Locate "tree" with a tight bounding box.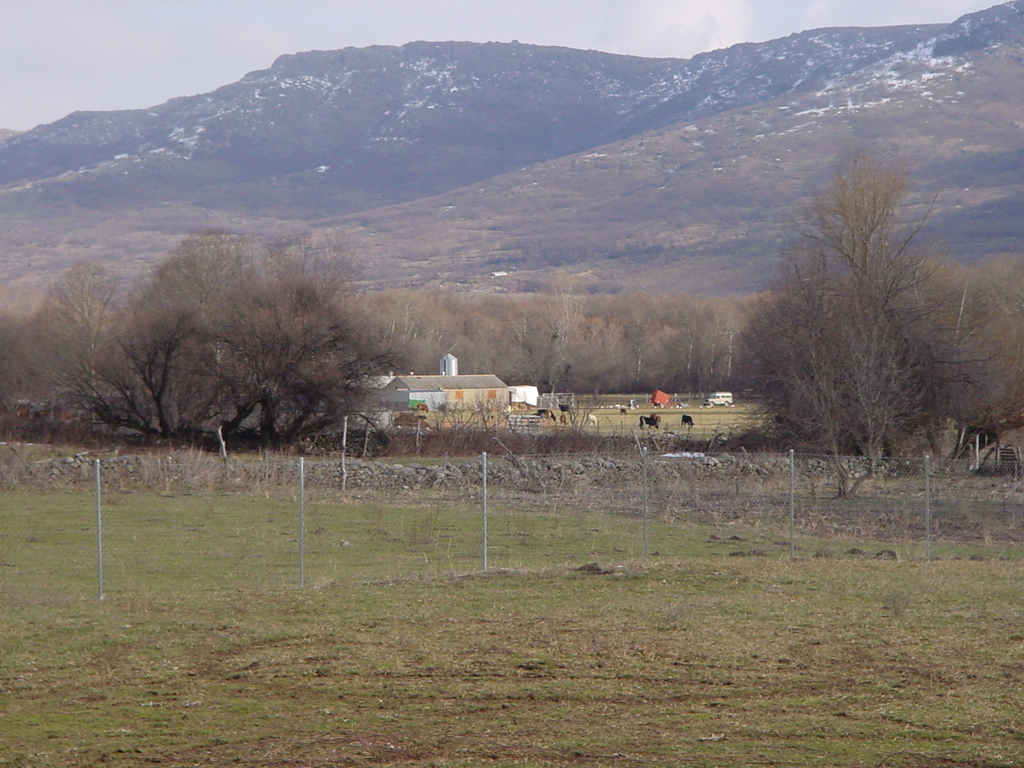
(112,221,429,450).
